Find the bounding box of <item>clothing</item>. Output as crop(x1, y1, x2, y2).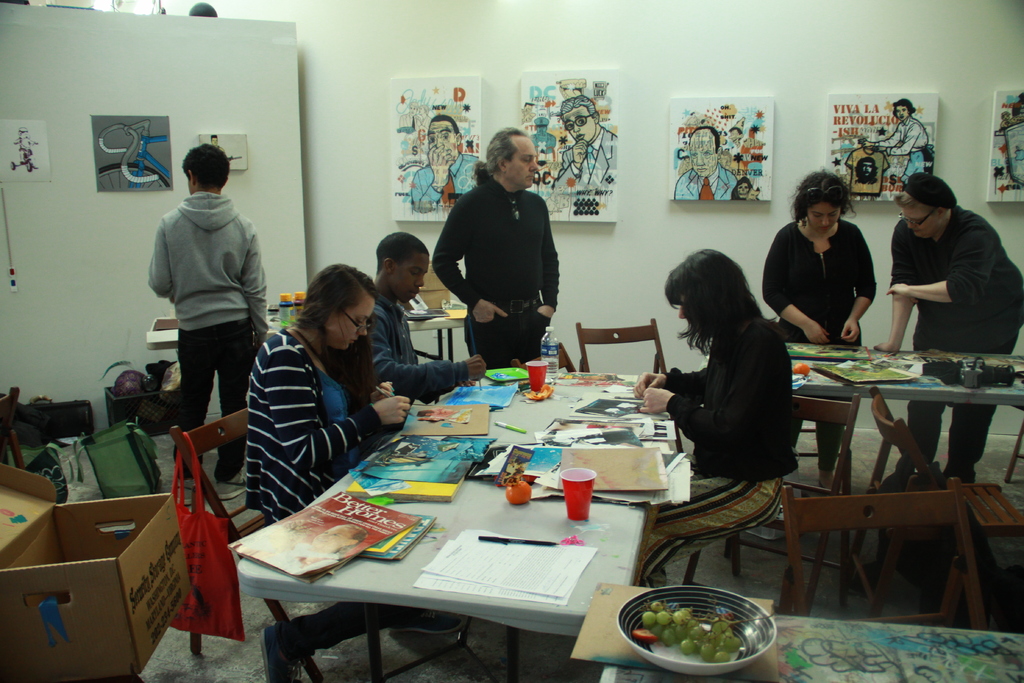
crop(765, 210, 876, 469).
